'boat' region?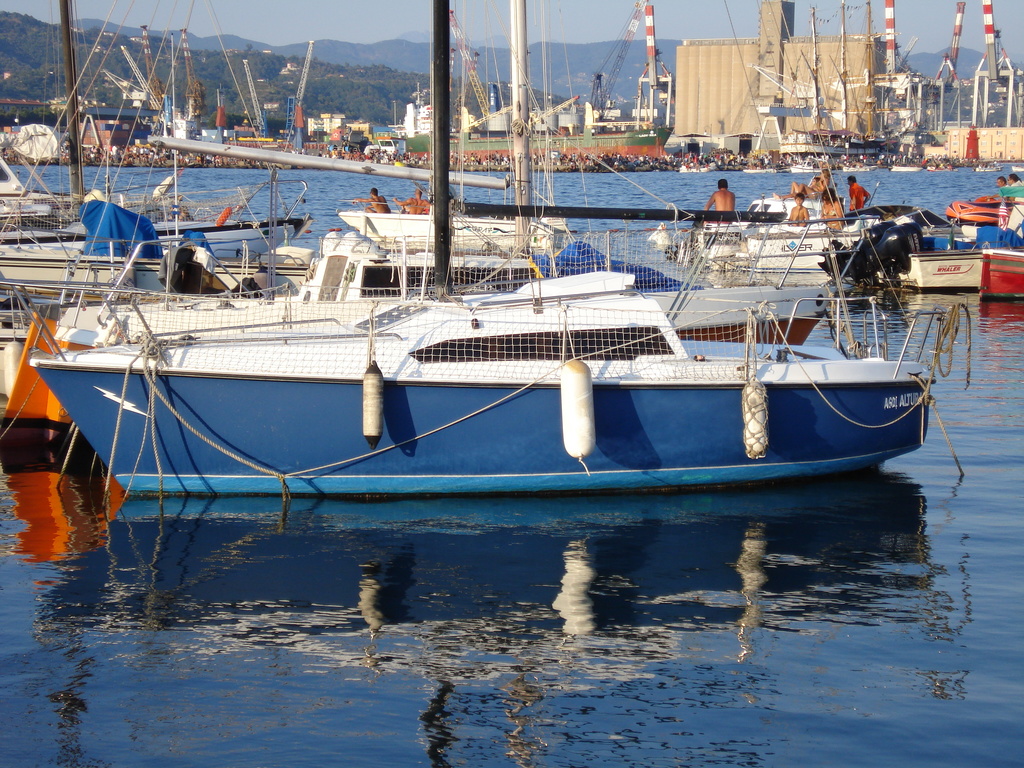
339 3 561 244
